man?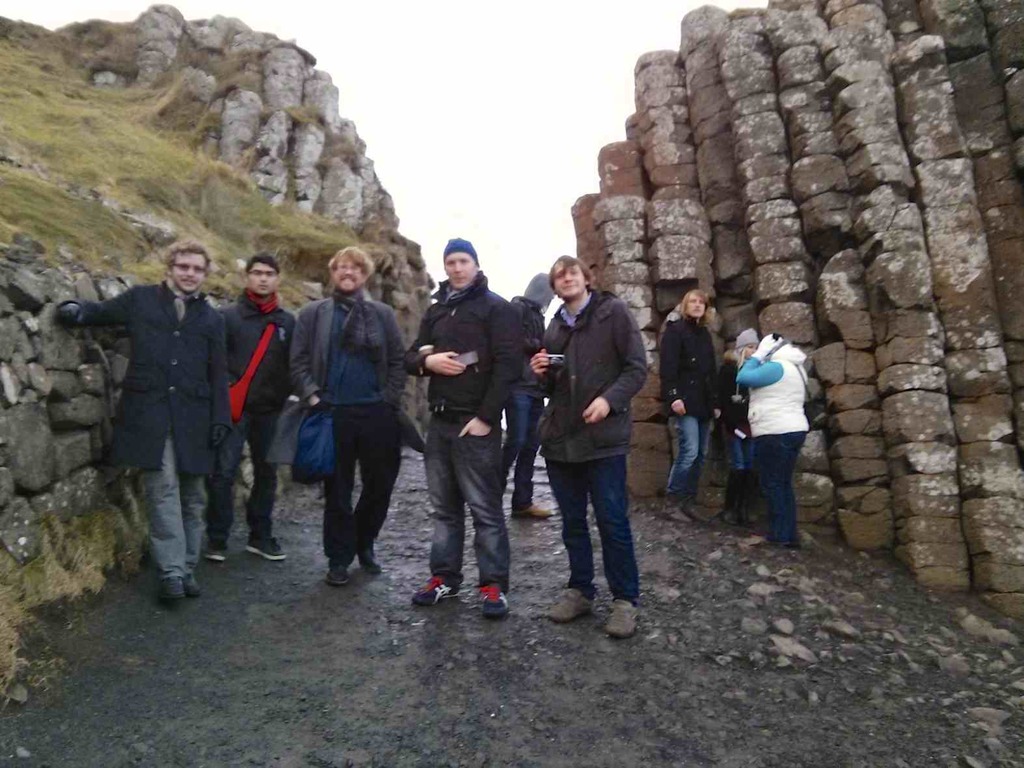
locate(403, 238, 529, 620)
